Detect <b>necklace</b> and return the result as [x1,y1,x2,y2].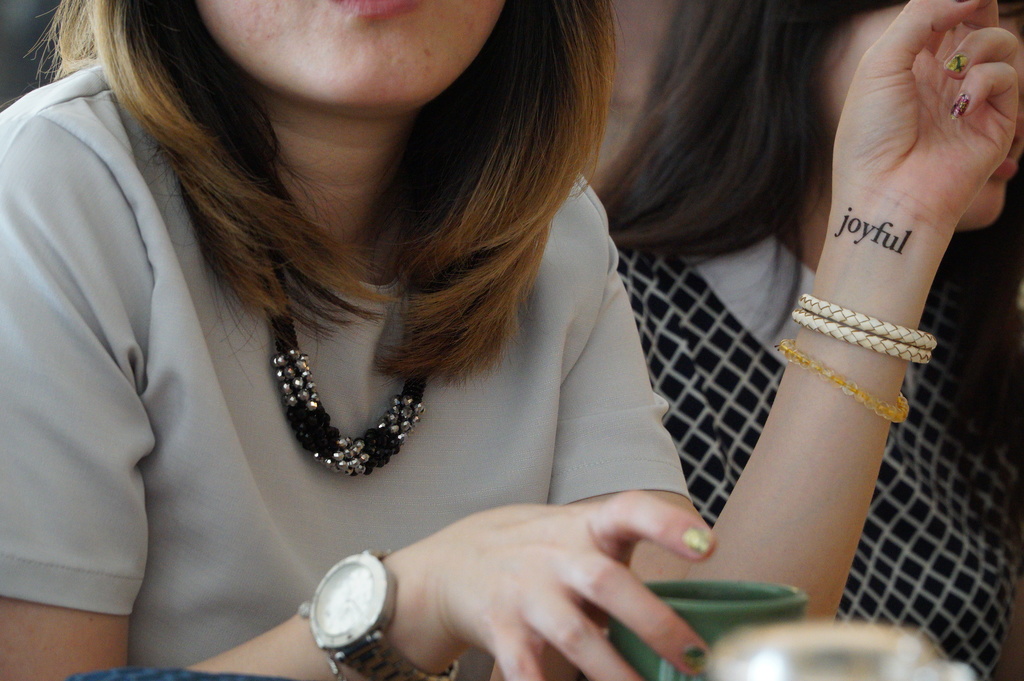
[266,269,423,472].
